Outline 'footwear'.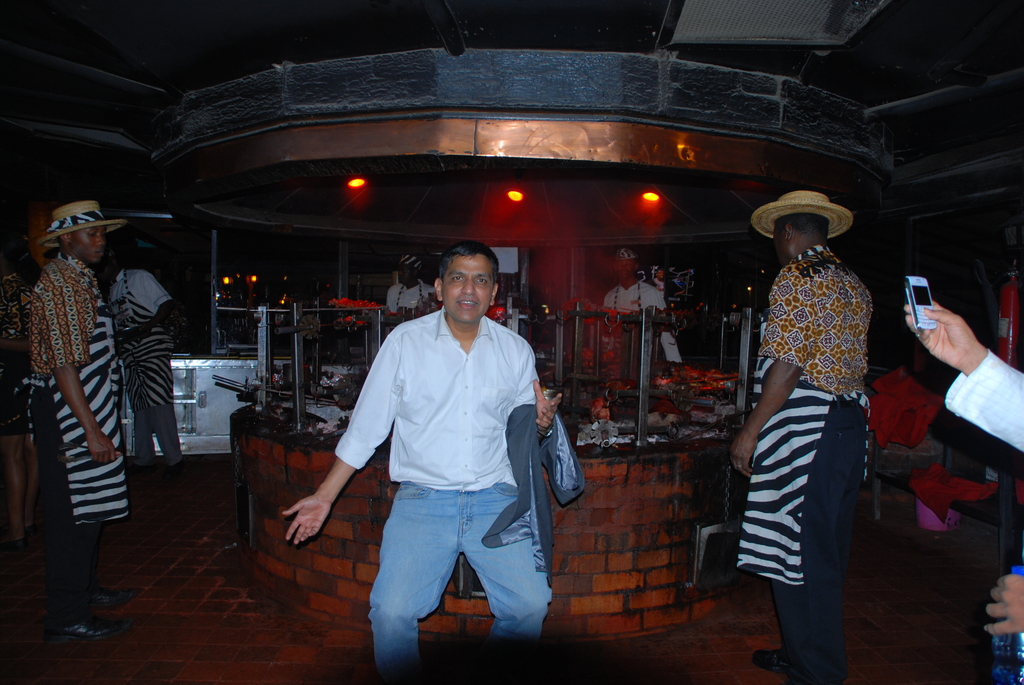
Outline: <bbox>754, 643, 806, 673</bbox>.
